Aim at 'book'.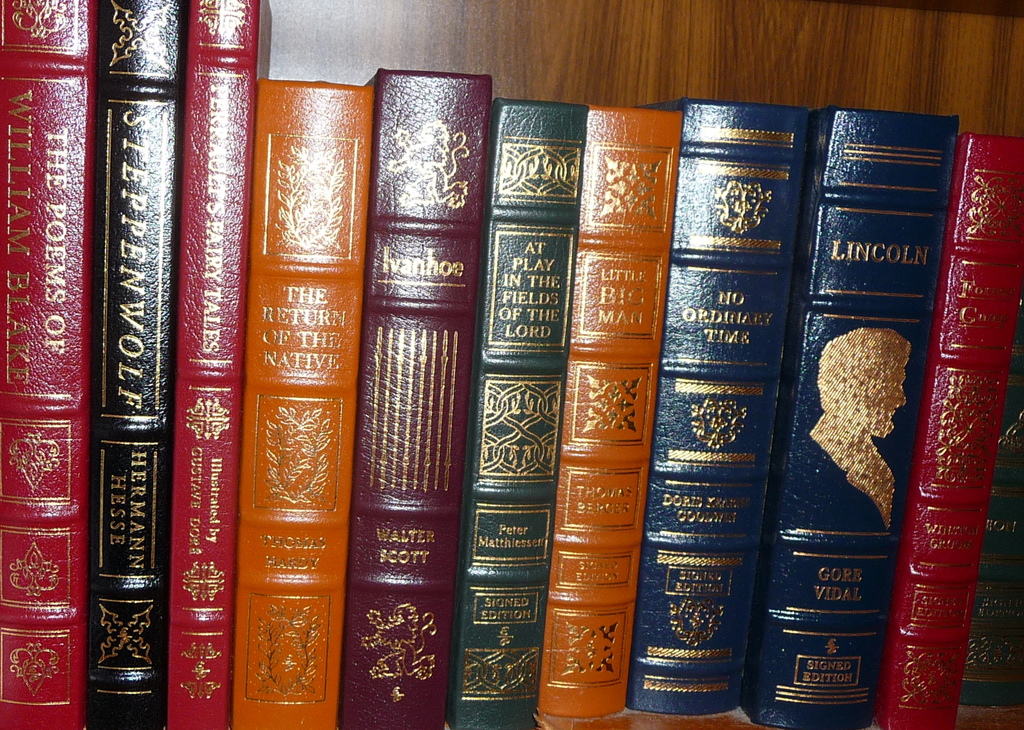
Aimed at Rect(84, 3, 180, 729).
